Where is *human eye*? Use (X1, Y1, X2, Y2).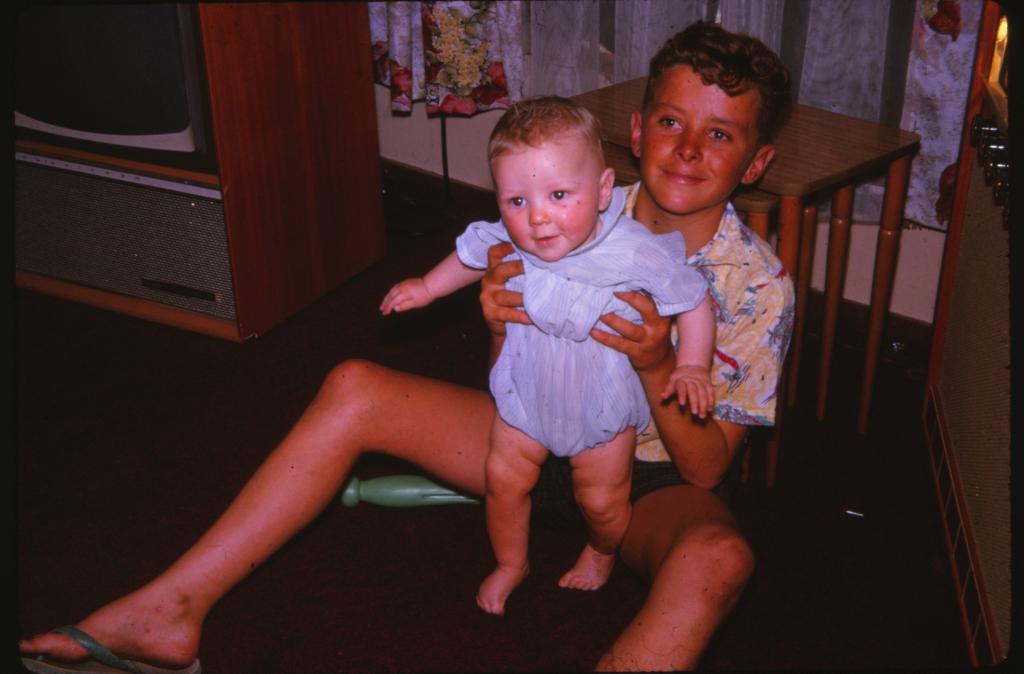
(508, 197, 529, 211).
